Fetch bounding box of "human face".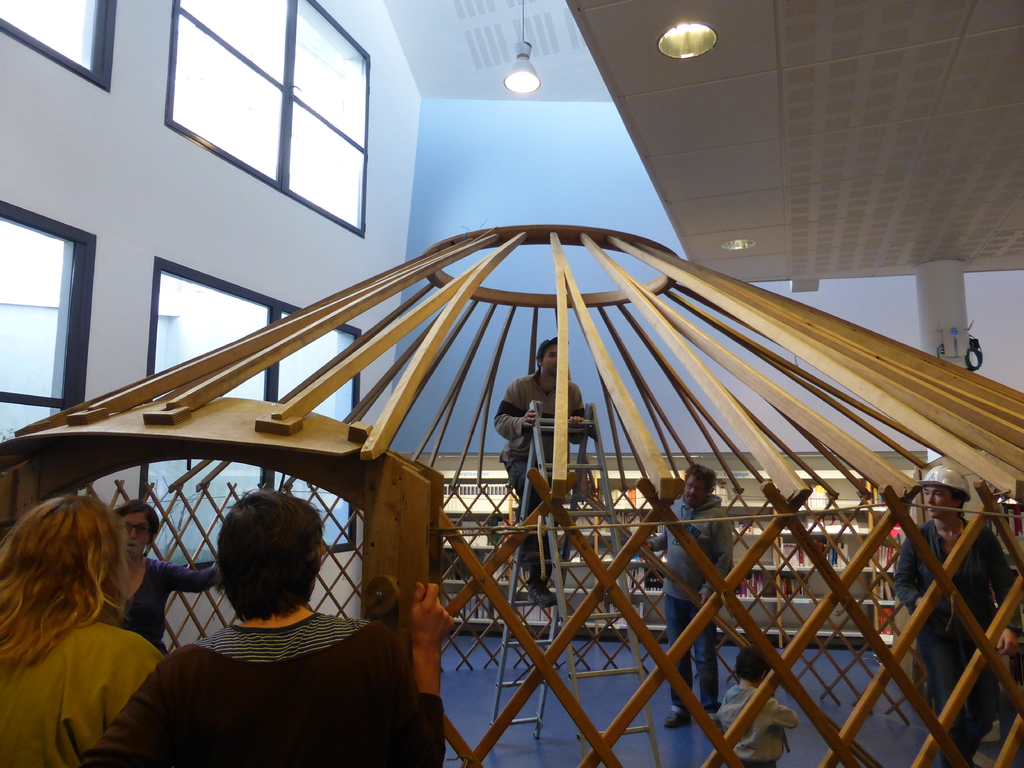
Bbox: [left=929, top=488, right=959, bottom=518].
